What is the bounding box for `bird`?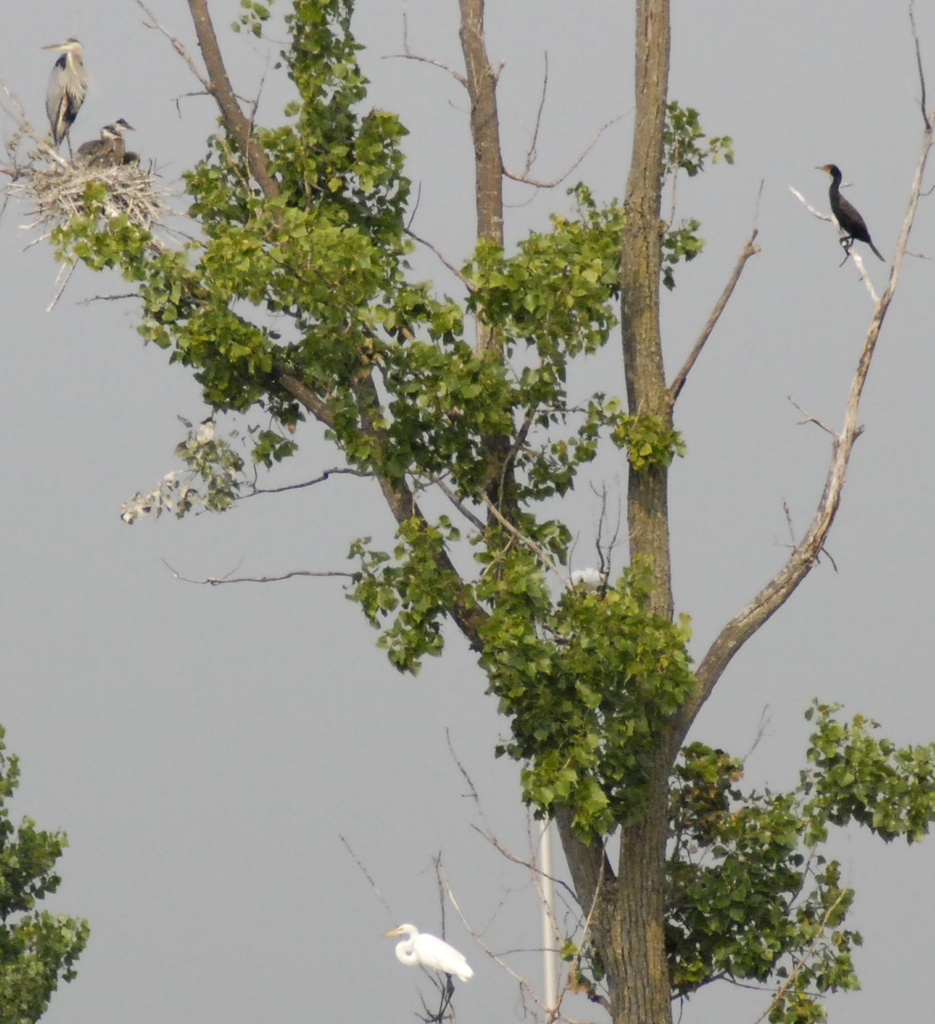
(99,118,138,141).
